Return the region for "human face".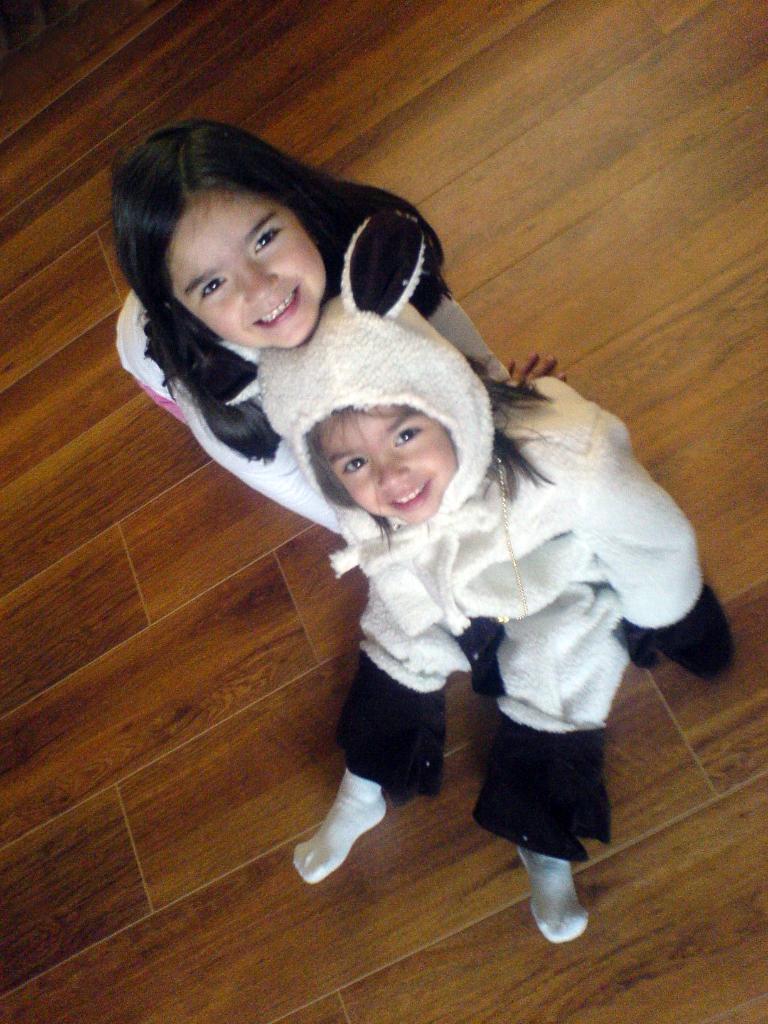
box=[171, 198, 328, 350].
